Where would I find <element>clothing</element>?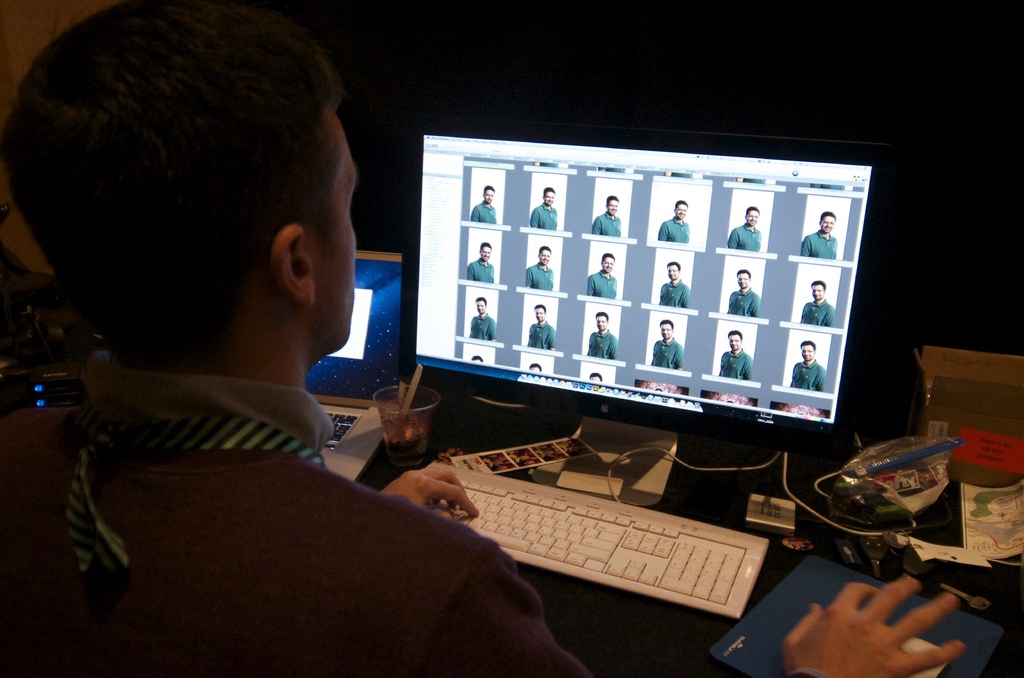
At select_region(596, 211, 620, 234).
